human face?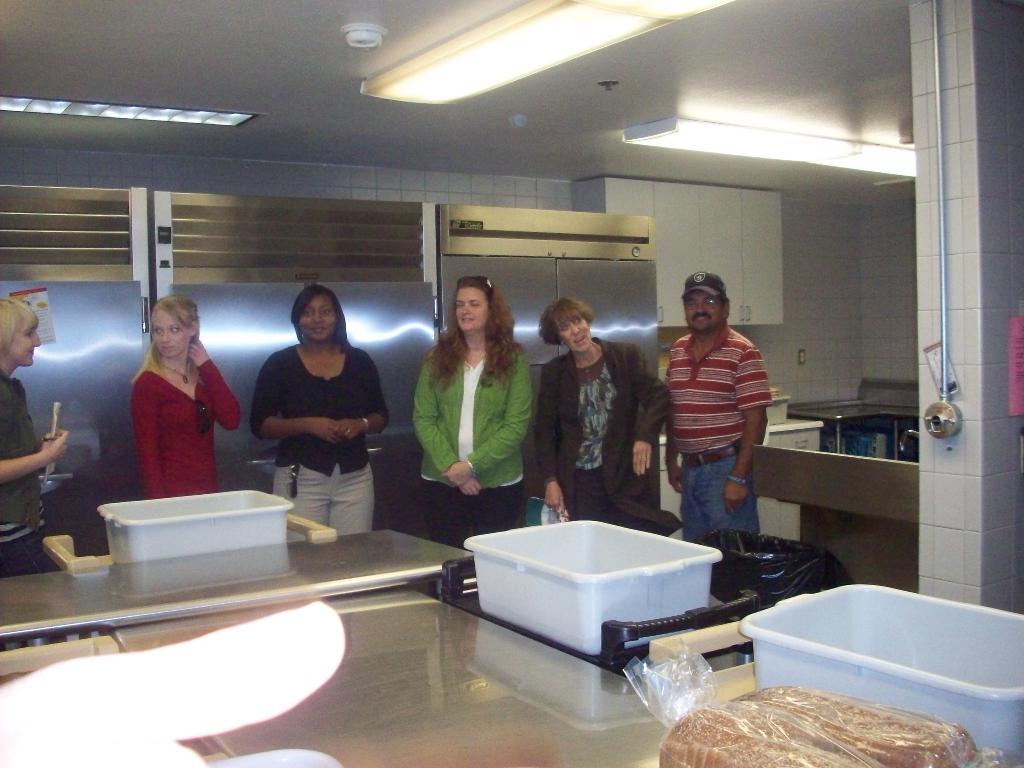
Rect(13, 318, 40, 368)
